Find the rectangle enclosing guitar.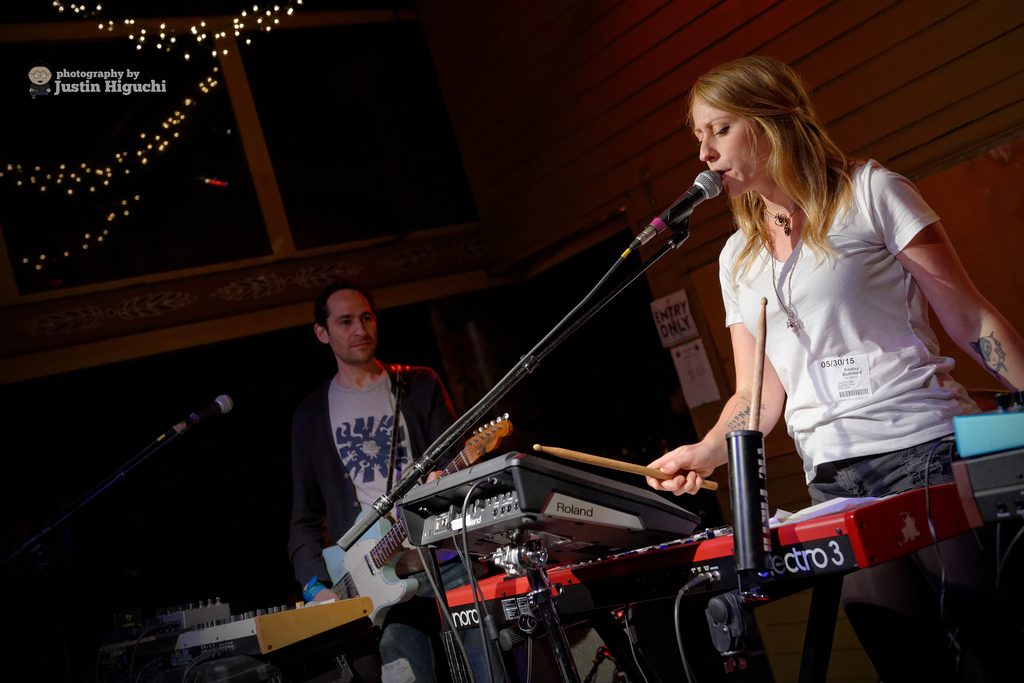
bbox=[329, 406, 512, 629].
